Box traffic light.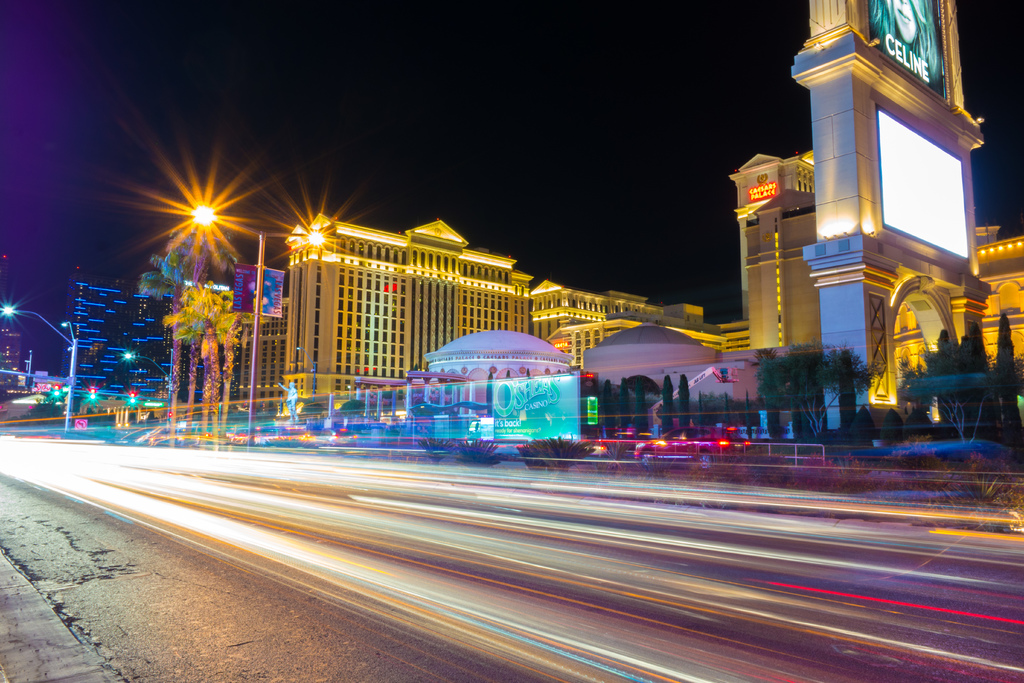
bbox=(168, 411, 171, 421).
